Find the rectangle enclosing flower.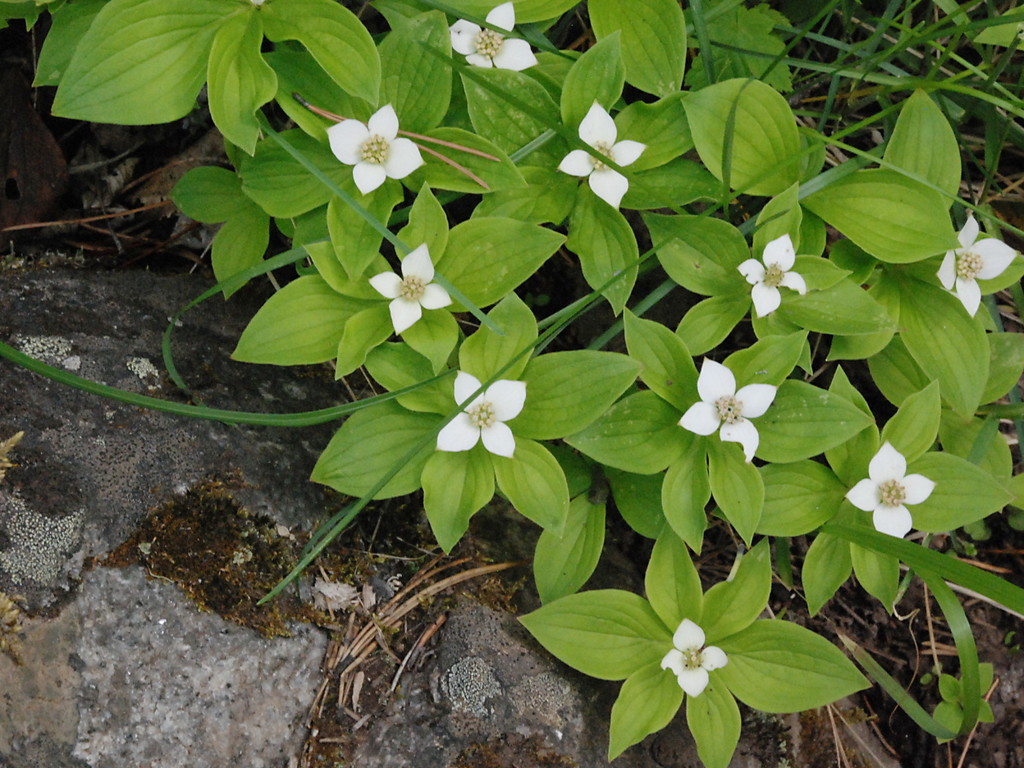
l=449, t=0, r=538, b=73.
